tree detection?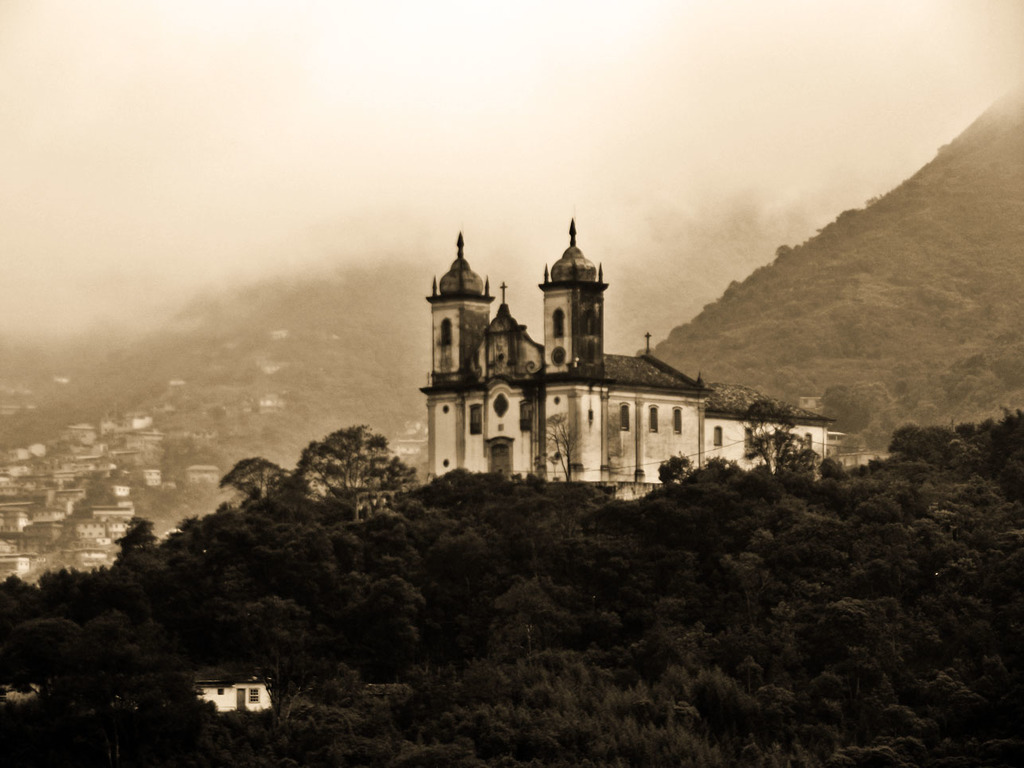
[751,673,842,752]
